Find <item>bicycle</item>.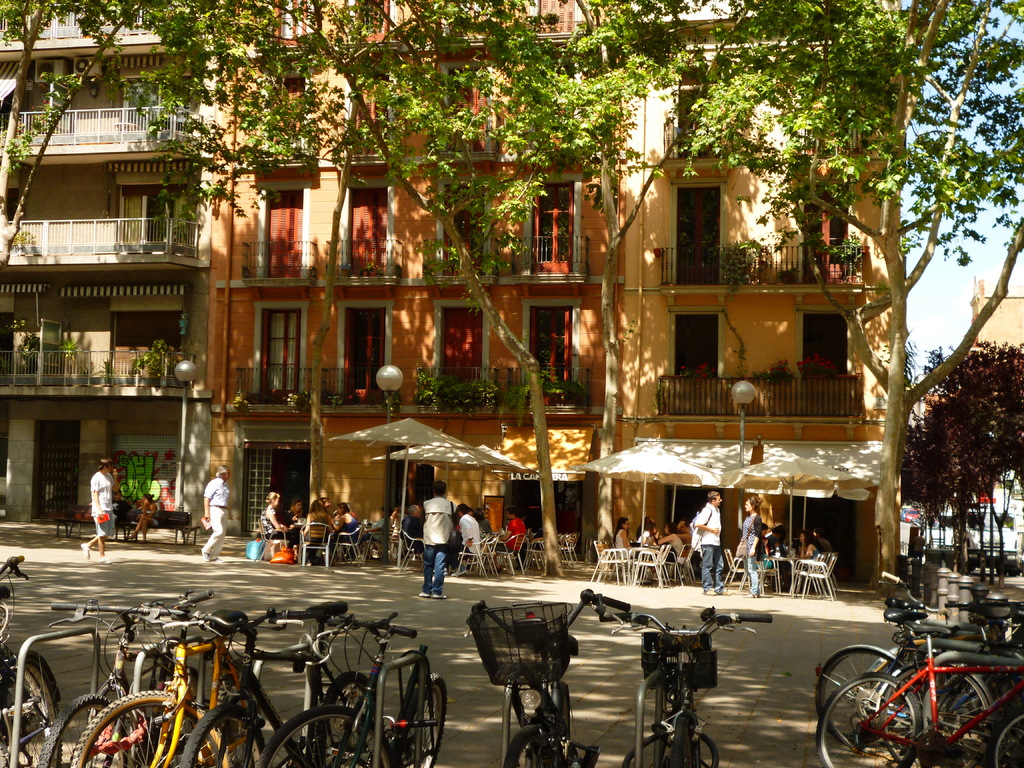
pyautogui.locateOnScreen(812, 618, 1023, 767).
